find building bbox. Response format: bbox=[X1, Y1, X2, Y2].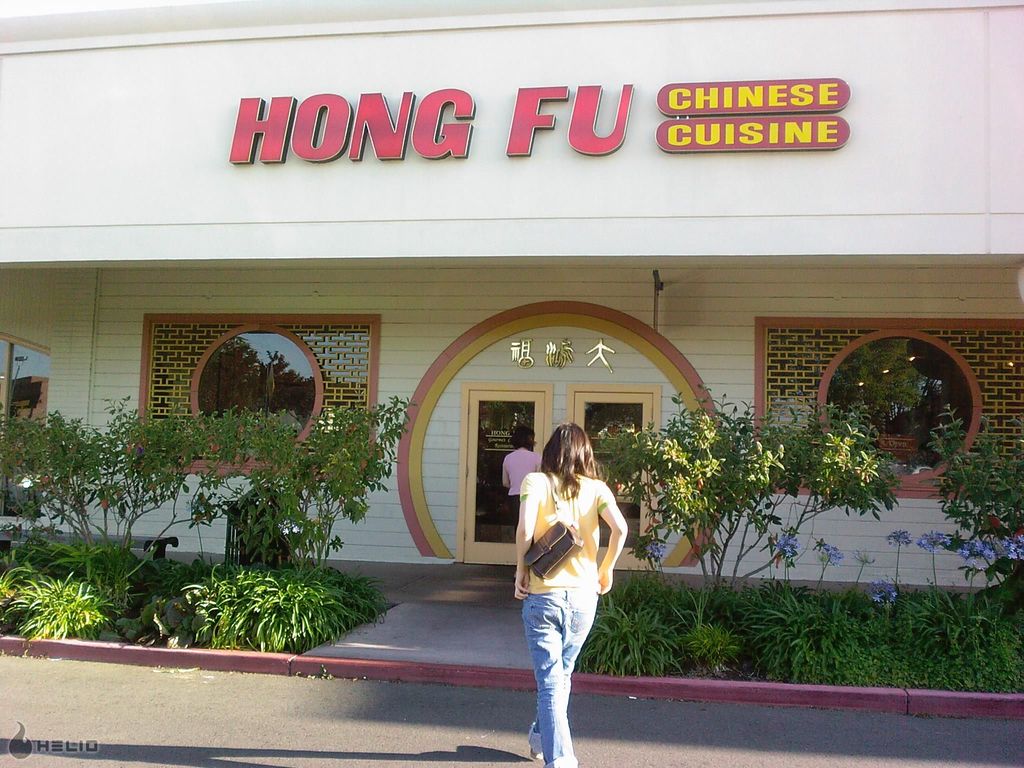
bbox=[1, 0, 1023, 586].
